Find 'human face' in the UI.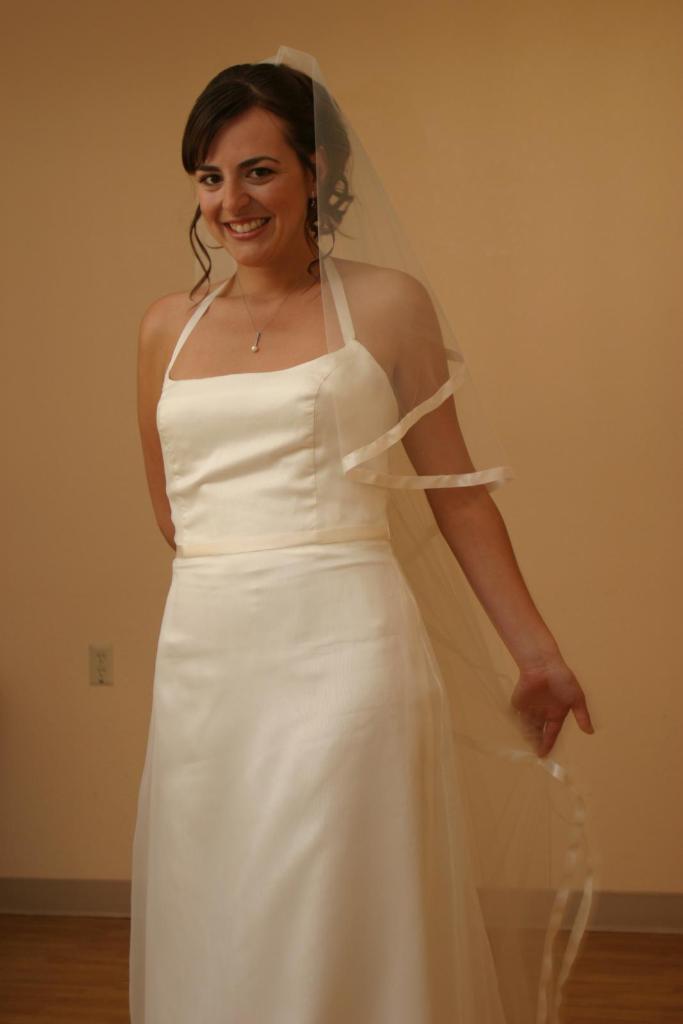
UI element at bbox=[198, 125, 309, 264].
